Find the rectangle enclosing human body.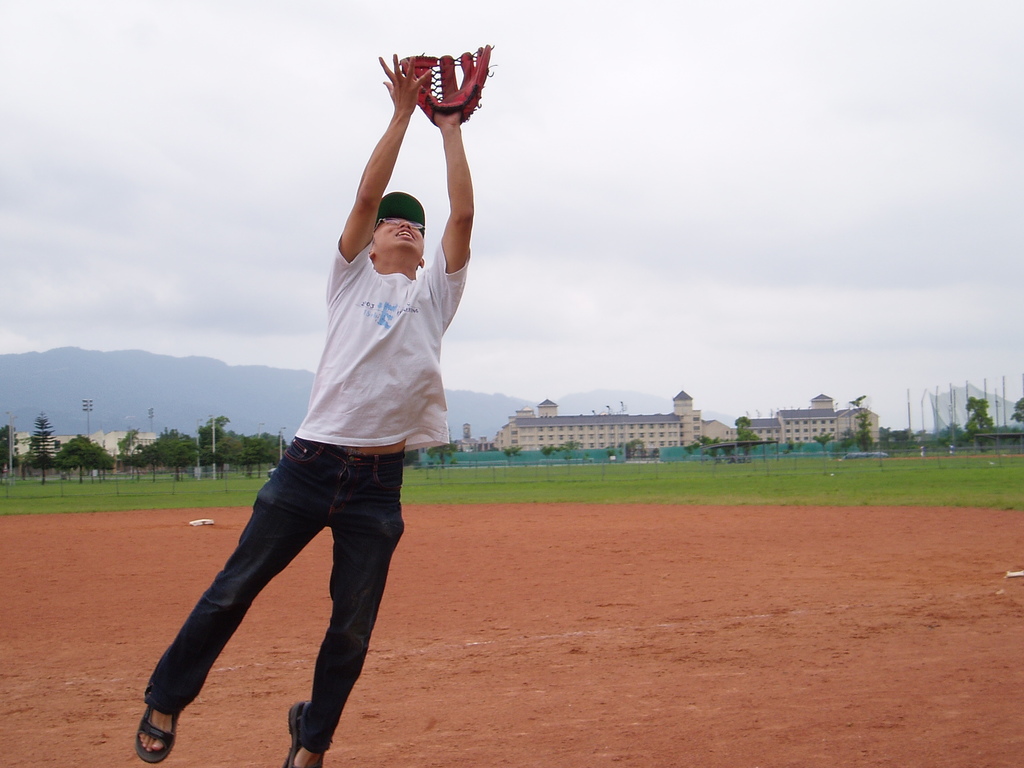
[x1=177, y1=87, x2=460, y2=751].
